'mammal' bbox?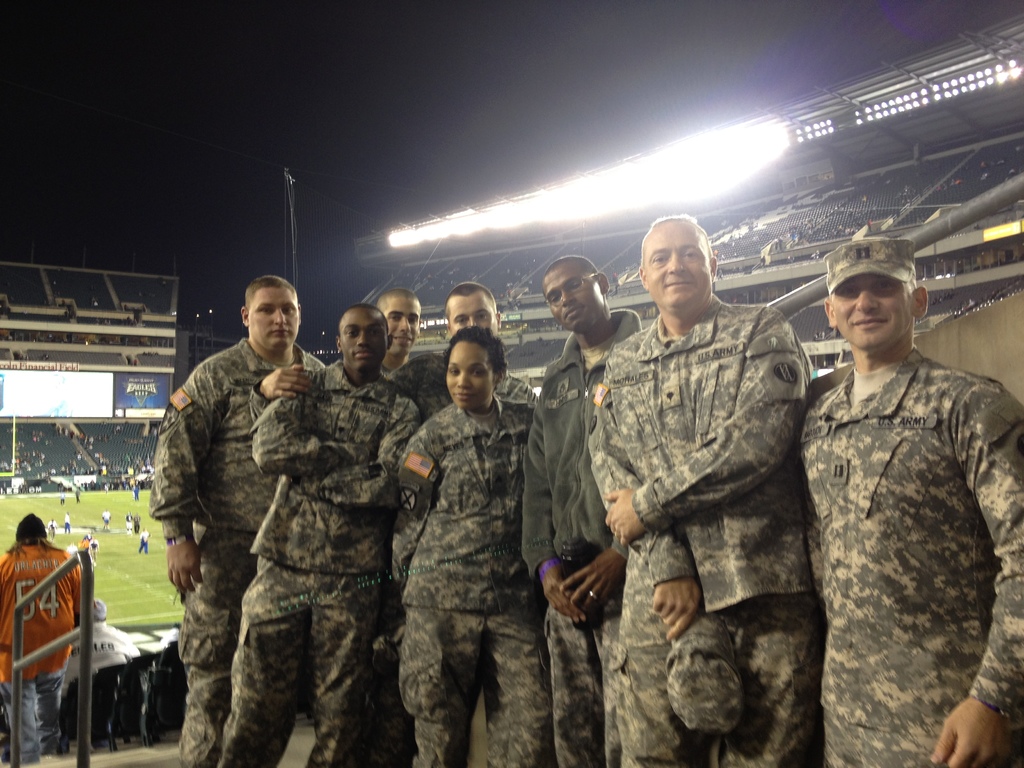
(left=60, top=594, right=141, bottom=686)
